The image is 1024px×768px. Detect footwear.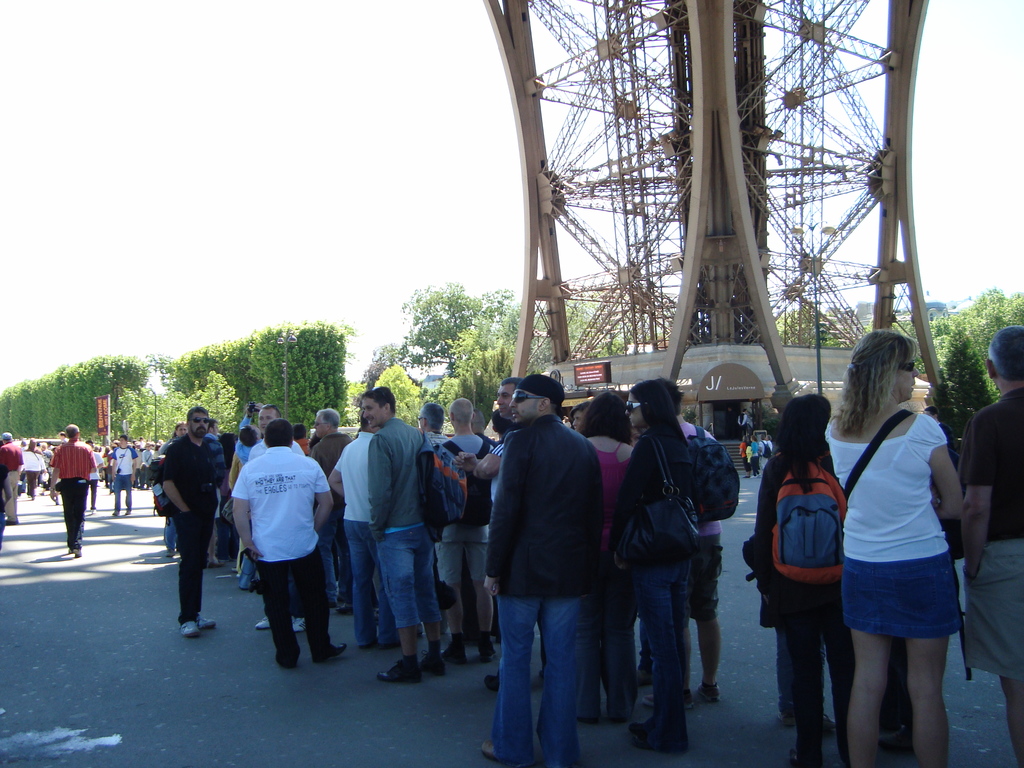
Detection: 313,643,344,660.
